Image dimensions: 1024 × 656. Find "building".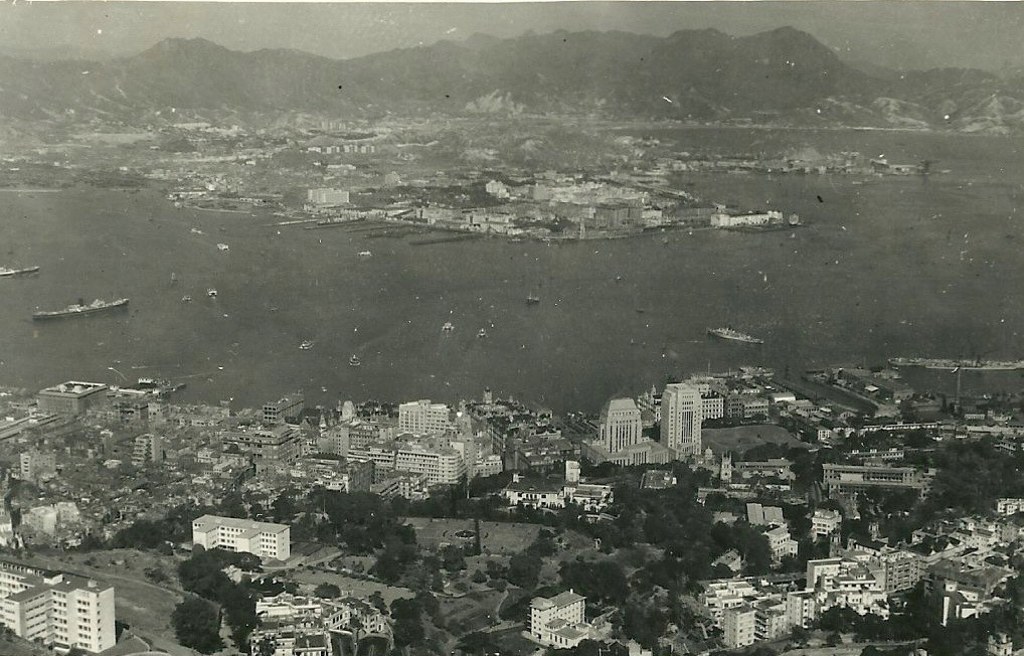
box=[711, 596, 762, 654].
